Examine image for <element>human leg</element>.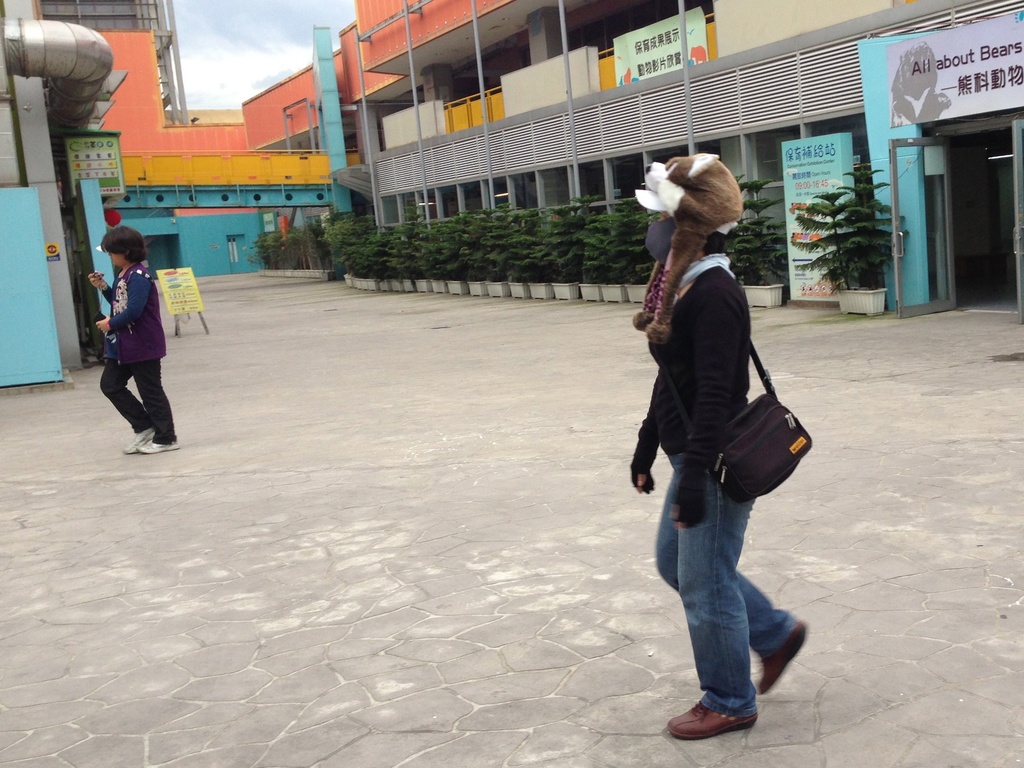
Examination result: BBox(662, 455, 801, 691).
